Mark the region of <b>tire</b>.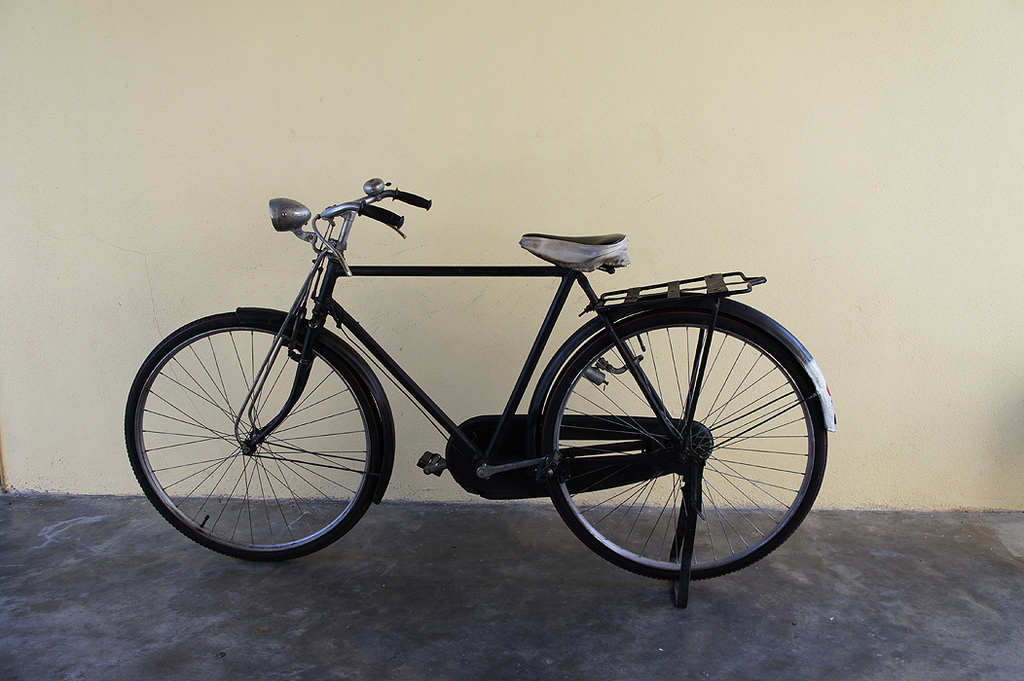
Region: (x1=553, y1=282, x2=820, y2=593).
